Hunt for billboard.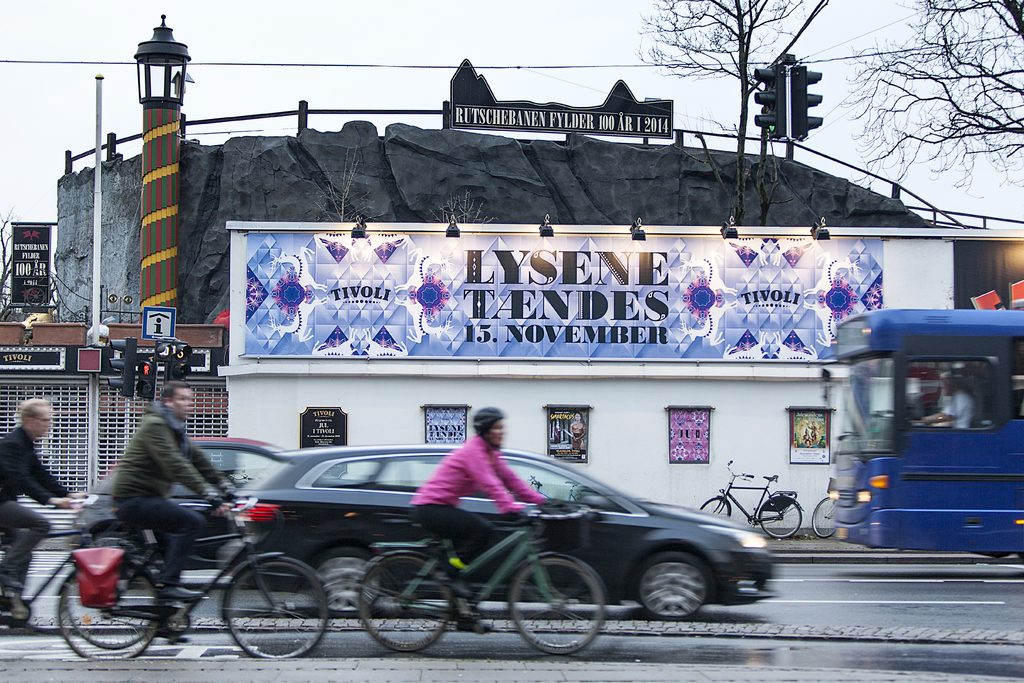
Hunted down at <bbox>10, 224, 52, 301</bbox>.
